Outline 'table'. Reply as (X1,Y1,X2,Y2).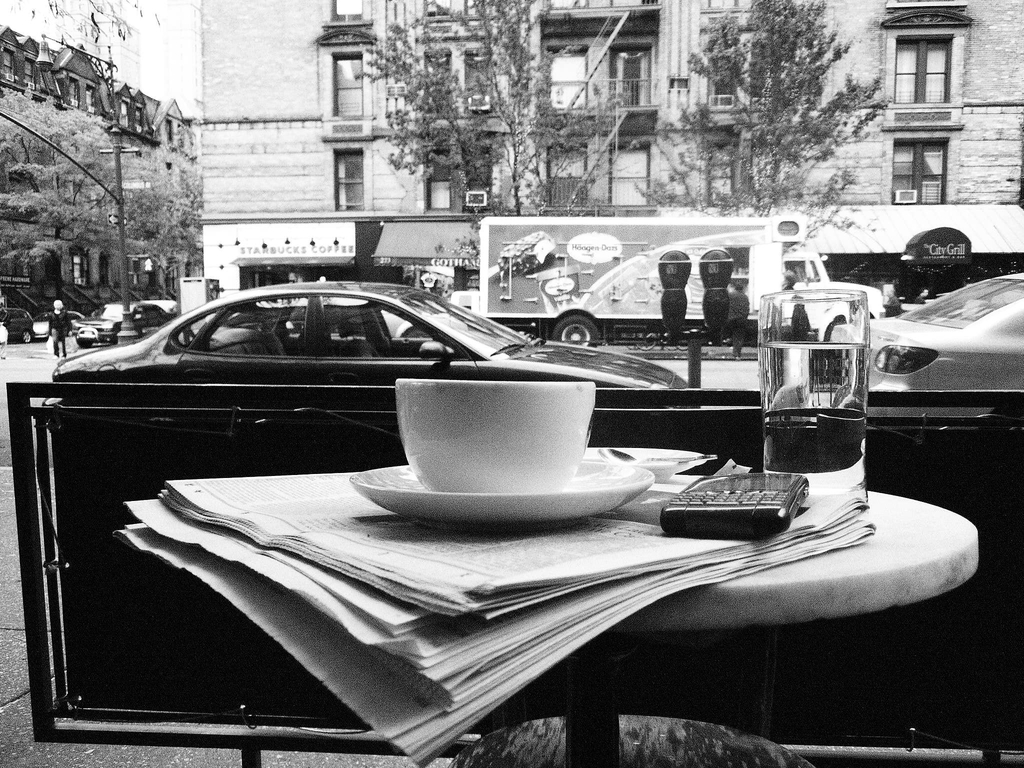
(271,452,979,767).
